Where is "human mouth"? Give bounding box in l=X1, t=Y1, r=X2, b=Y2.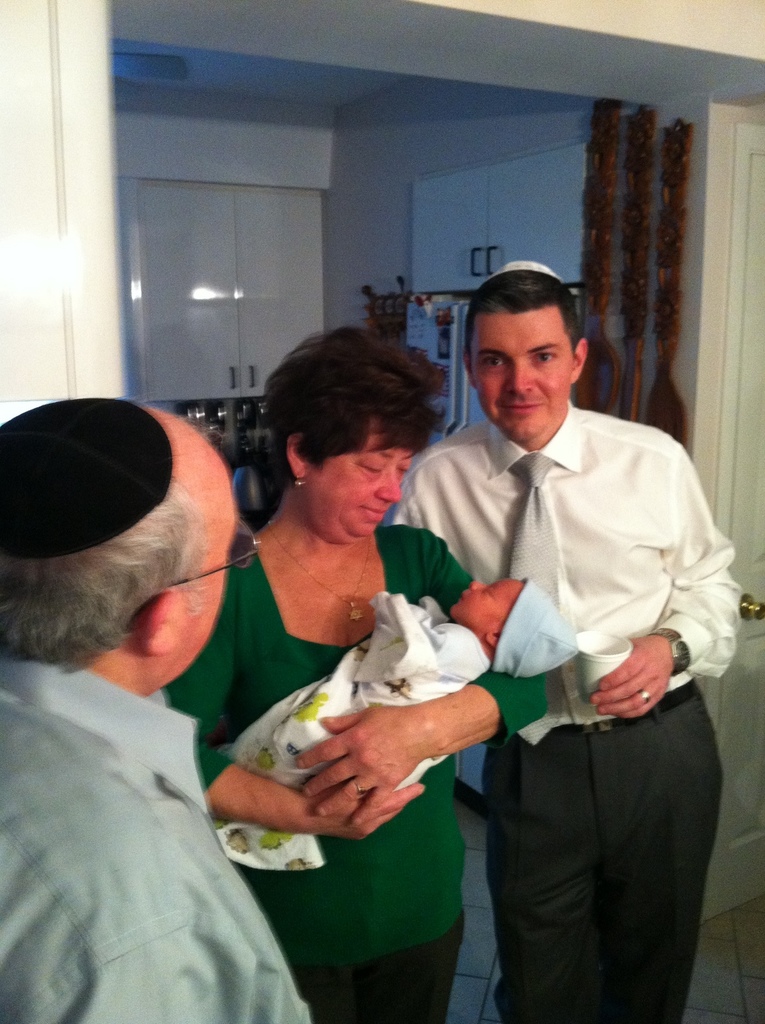
l=506, t=403, r=540, b=415.
